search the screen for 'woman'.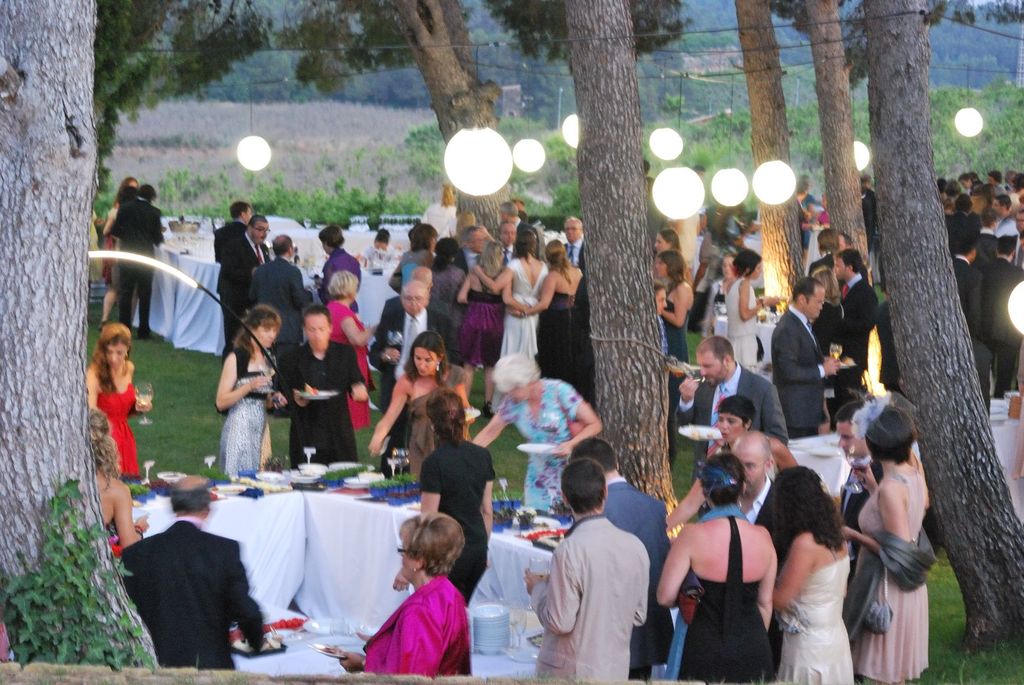
Found at BBox(513, 238, 595, 372).
